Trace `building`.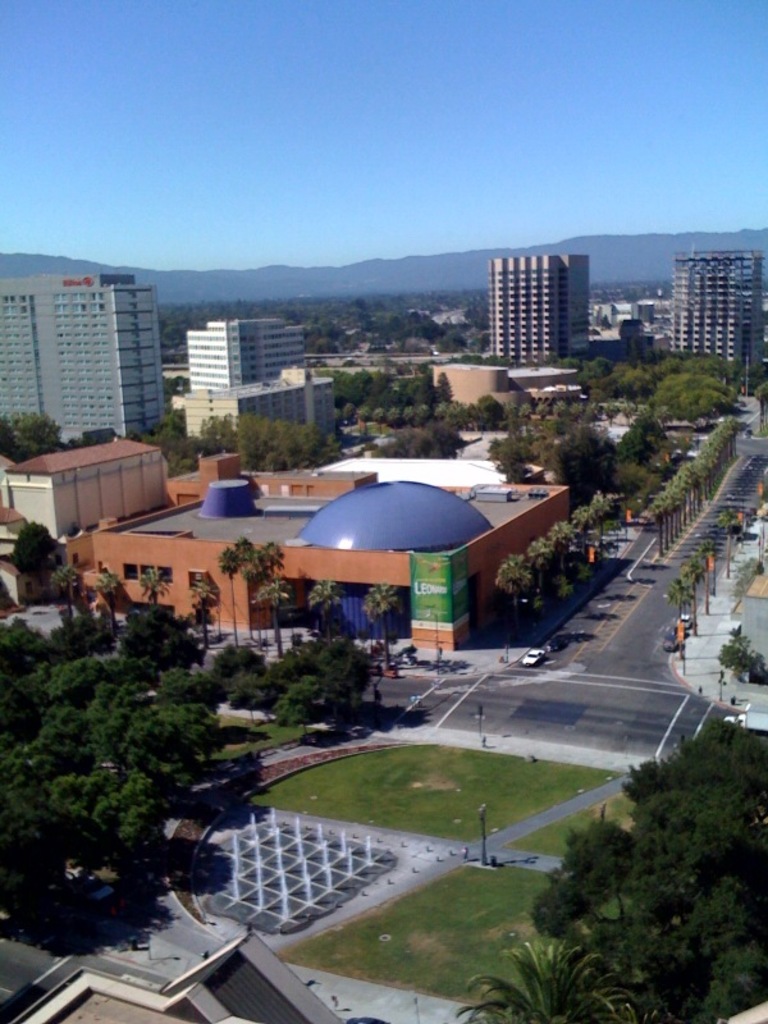
Traced to 182:316:307:390.
